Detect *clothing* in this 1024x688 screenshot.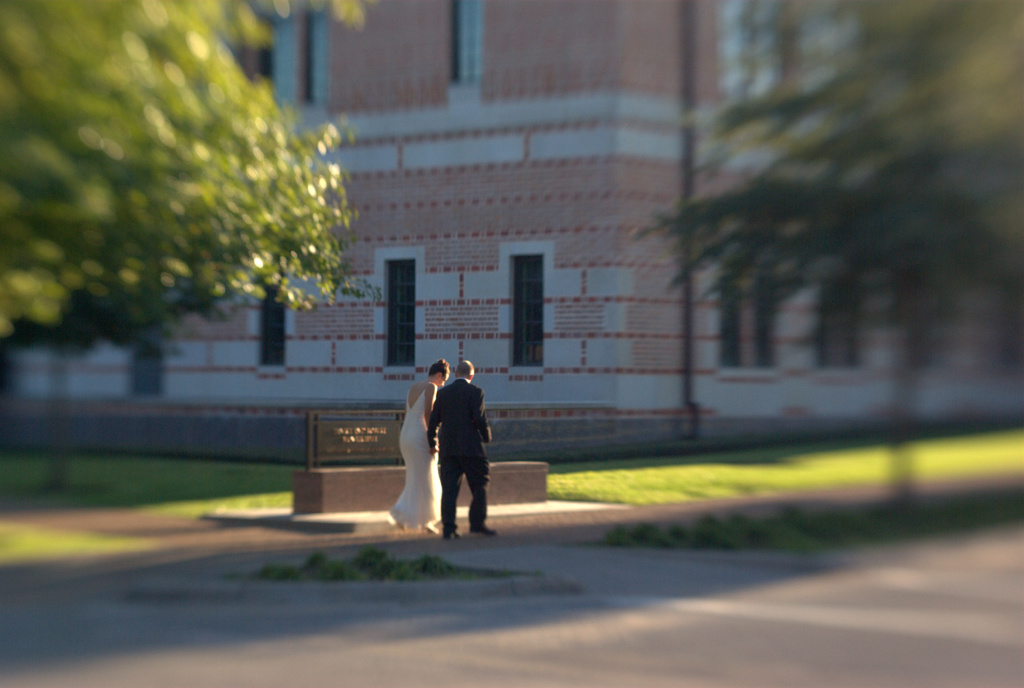
Detection: bbox(429, 382, 490, 457).
